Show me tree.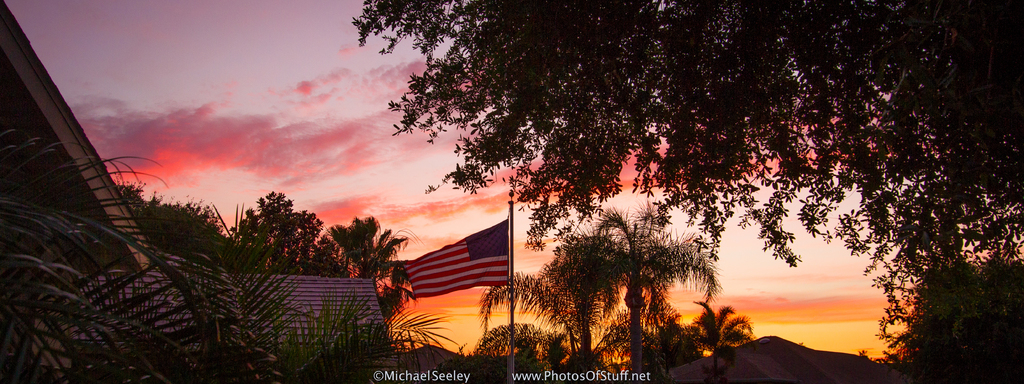
tree is here: select_region(328, 214, 404, 275).
